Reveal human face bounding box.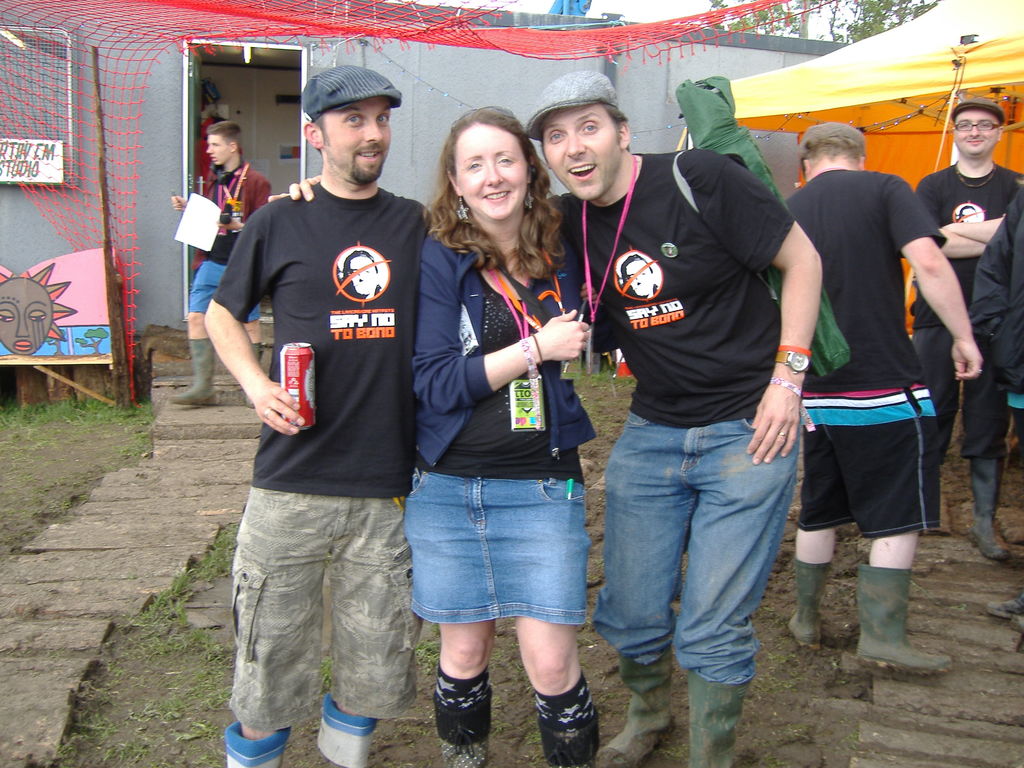
Revealed: [204,135,231,166].
